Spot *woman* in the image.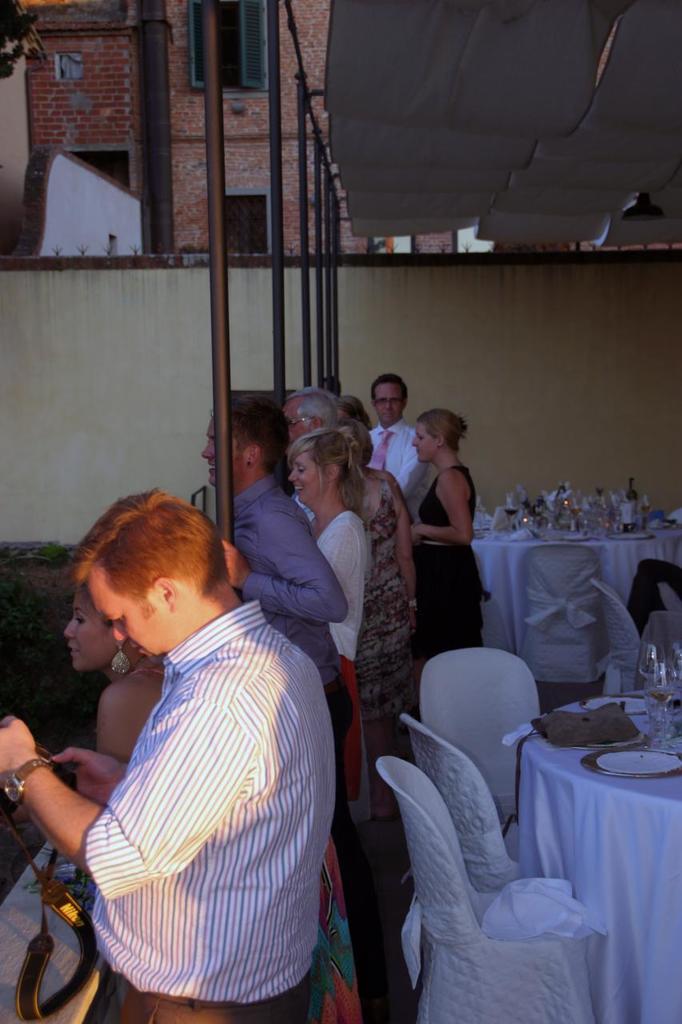
*woman* found at select_region(285, 434, 372, 841).
